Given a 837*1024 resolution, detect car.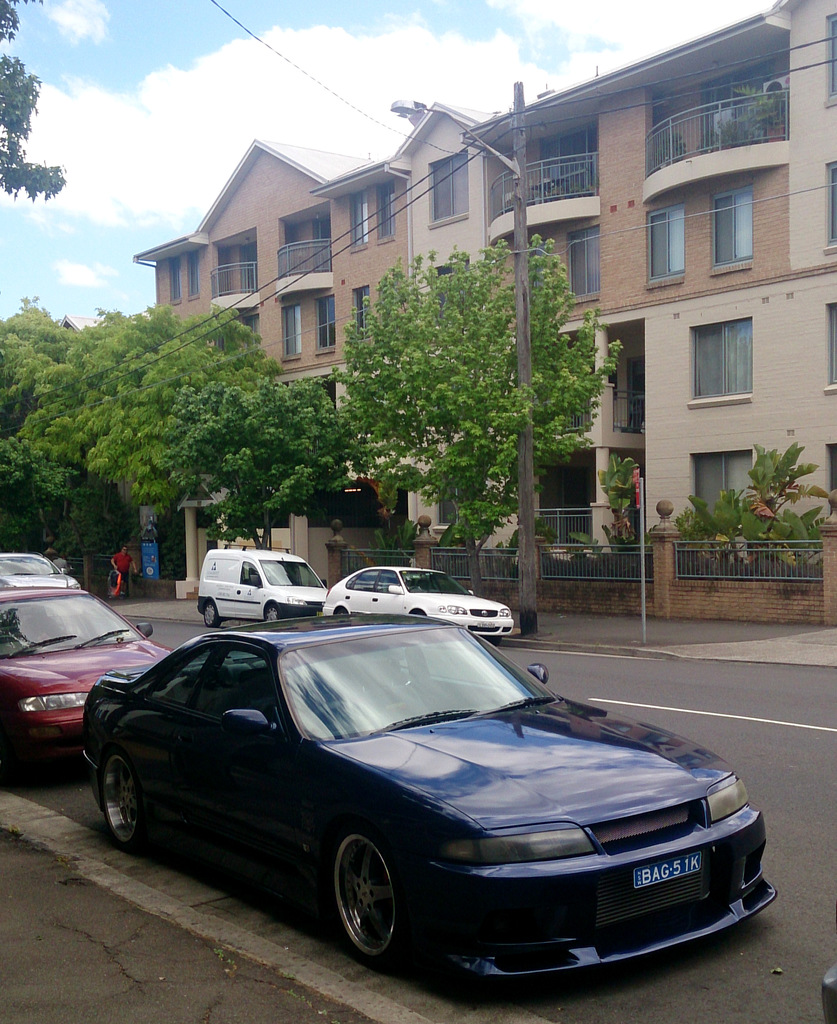
region(0, 552, 63, 586).
